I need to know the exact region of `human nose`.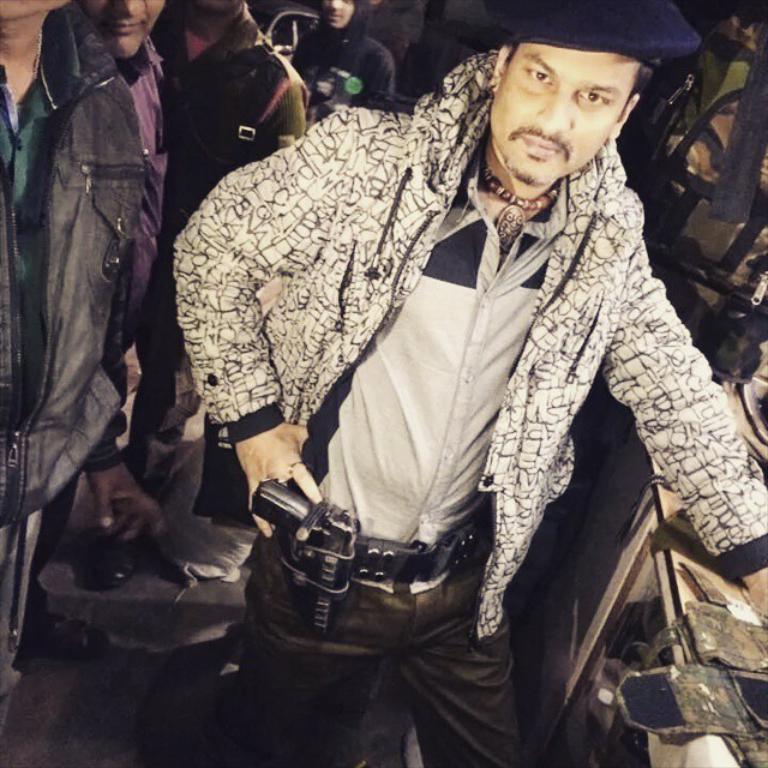
Region: [x1=319, y1=0, x2=343, y2=17].
